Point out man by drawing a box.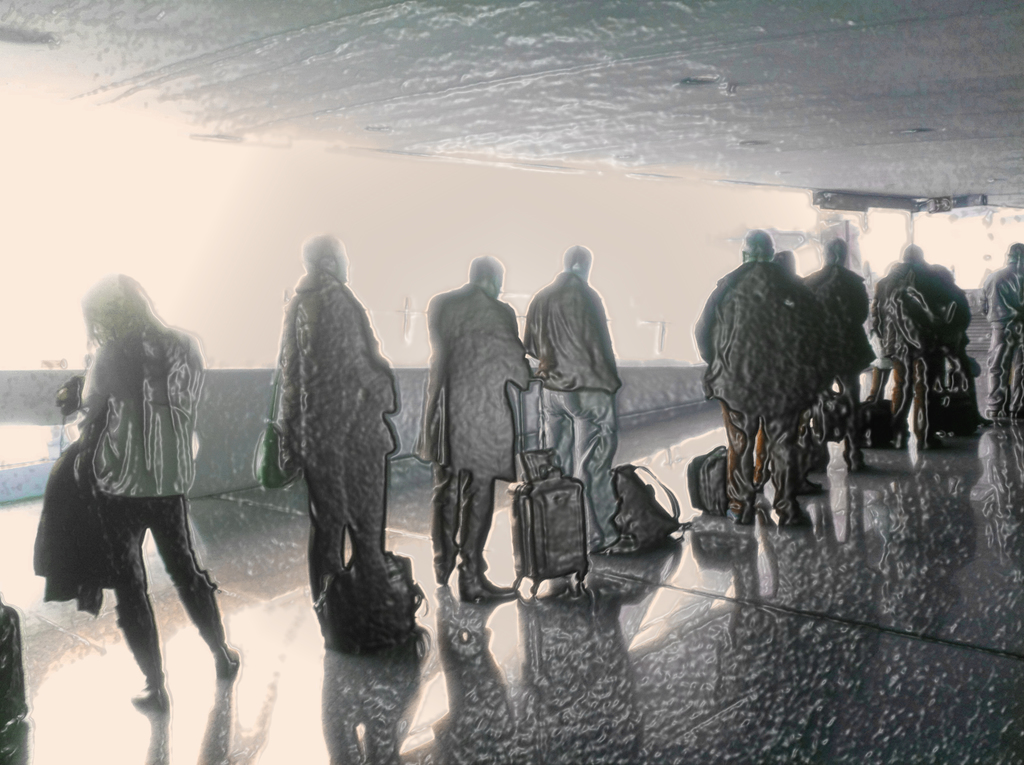
<box>415,257,534,605</box>.
